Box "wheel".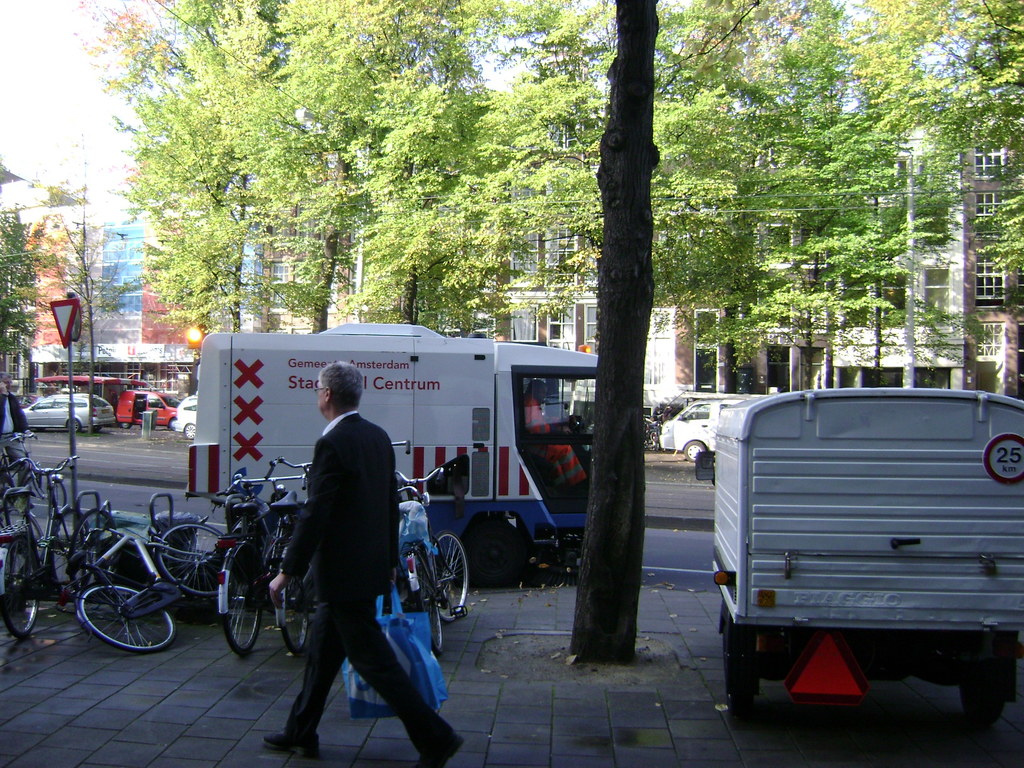
x1=684, y1=442, x2=708, y2=466.
